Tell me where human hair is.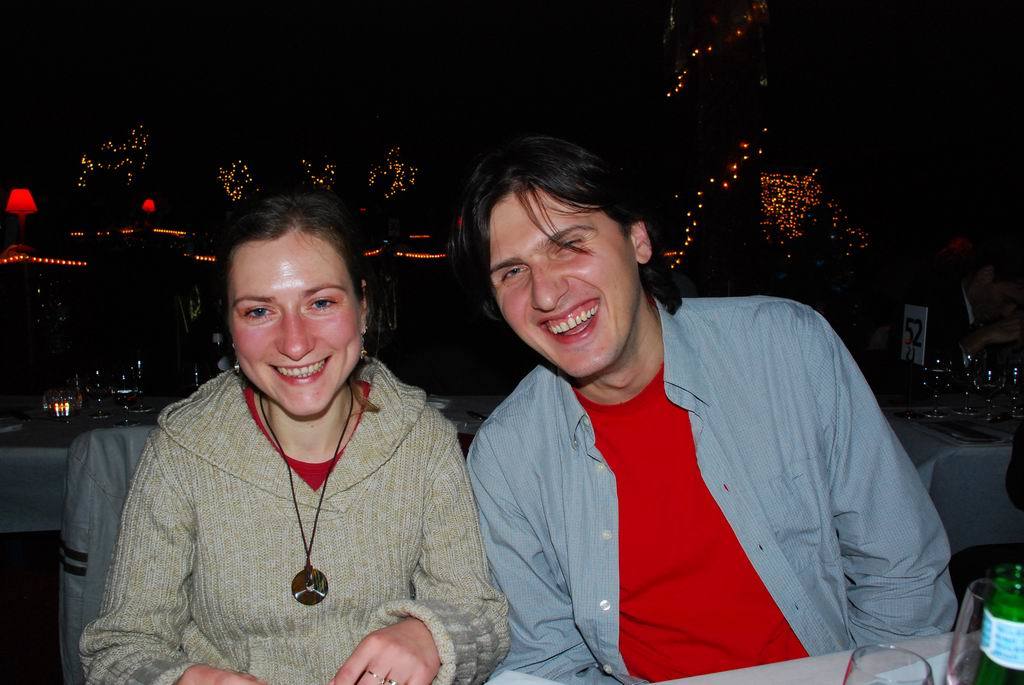
human hair is at rect(218, 186, 381, 419).
